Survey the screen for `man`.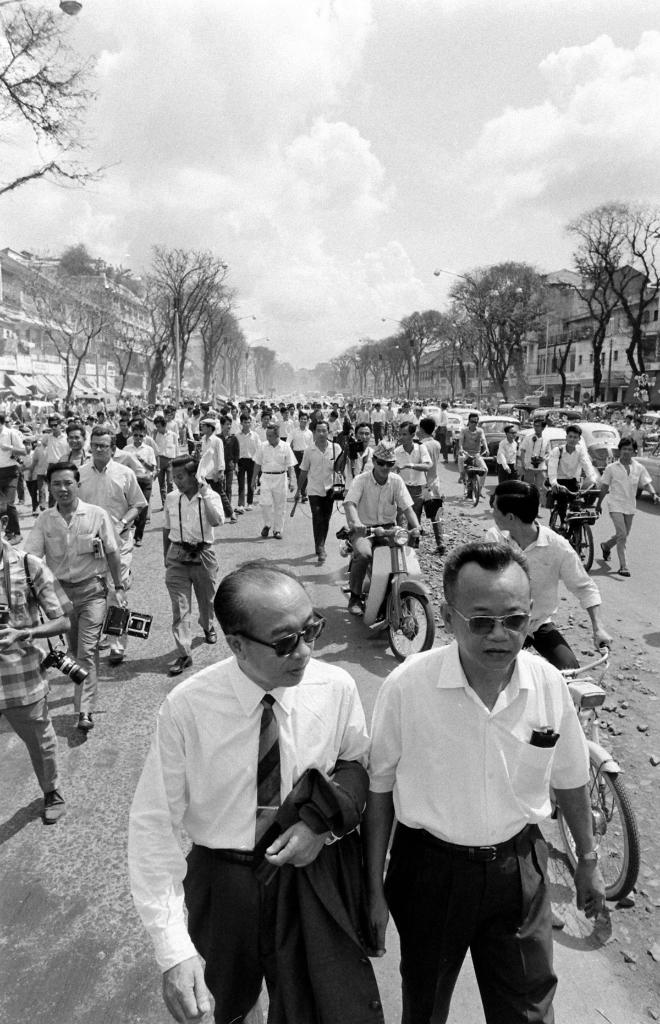
Survey found: BBox(287, 402, 298, 419).
